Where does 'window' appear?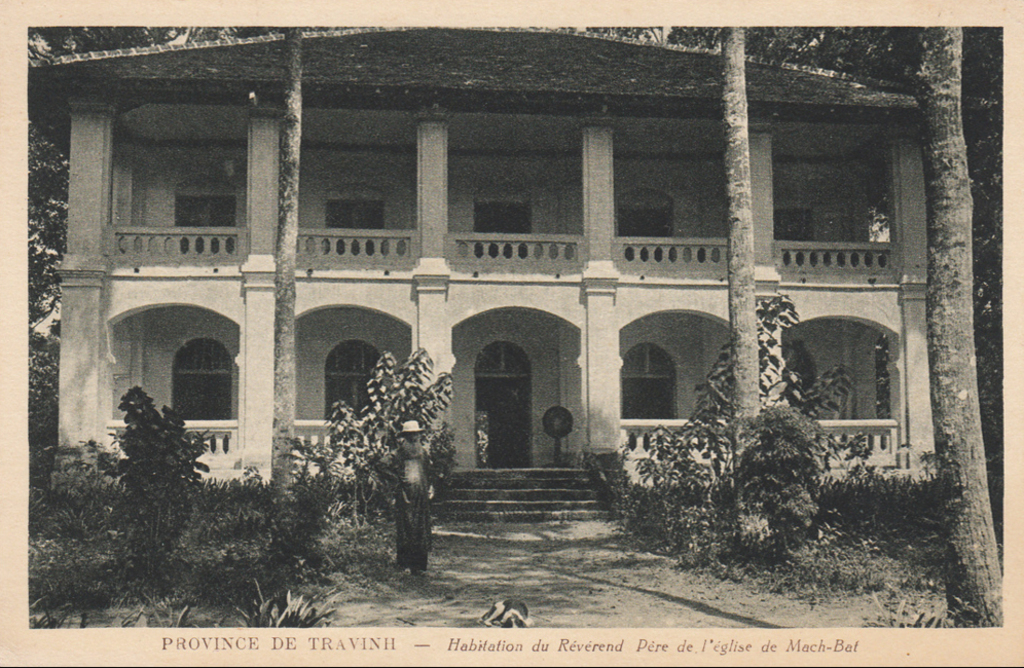
Appears at rect(323, 180, 390, 259).
